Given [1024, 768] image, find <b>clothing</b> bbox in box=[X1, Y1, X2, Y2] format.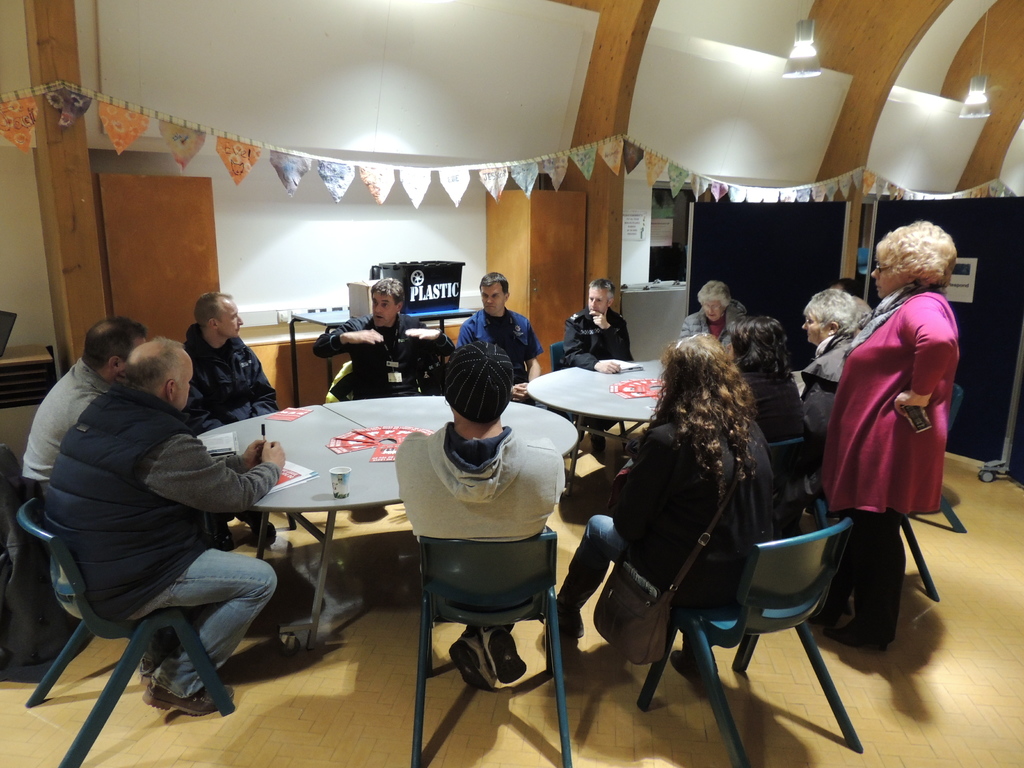
box=[740, 372, 804, 543].
